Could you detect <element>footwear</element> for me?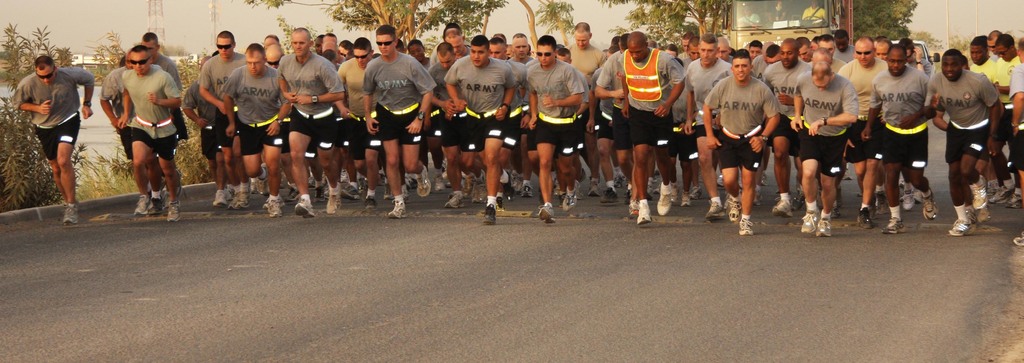
Detection result: rect(975, 201, 996, 223).
